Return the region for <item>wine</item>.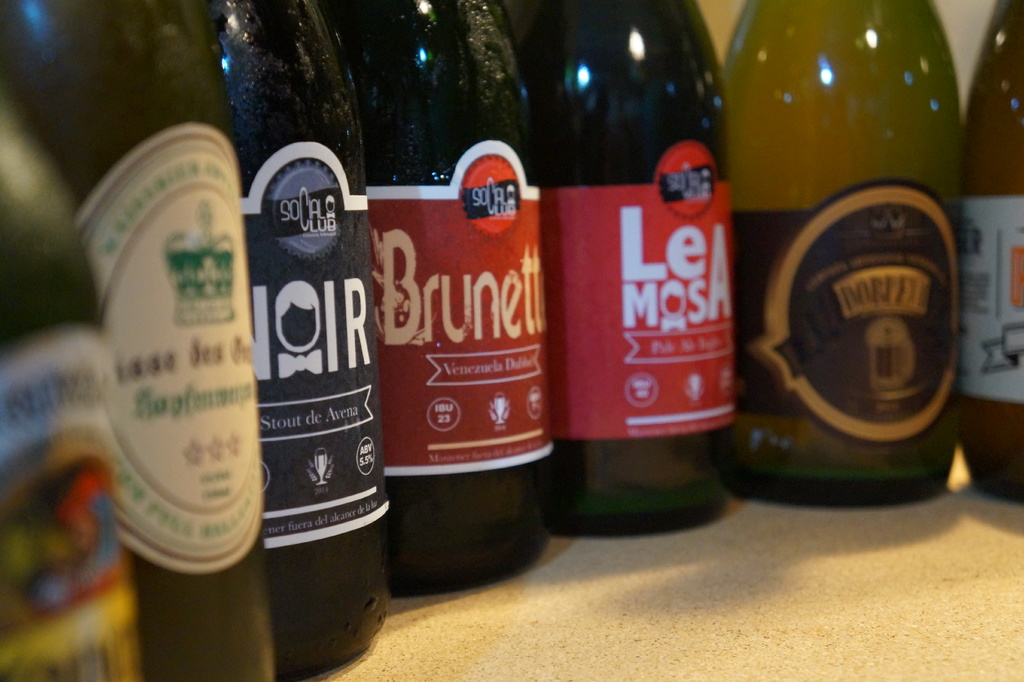
bbox(732, 0, 958, 509).
